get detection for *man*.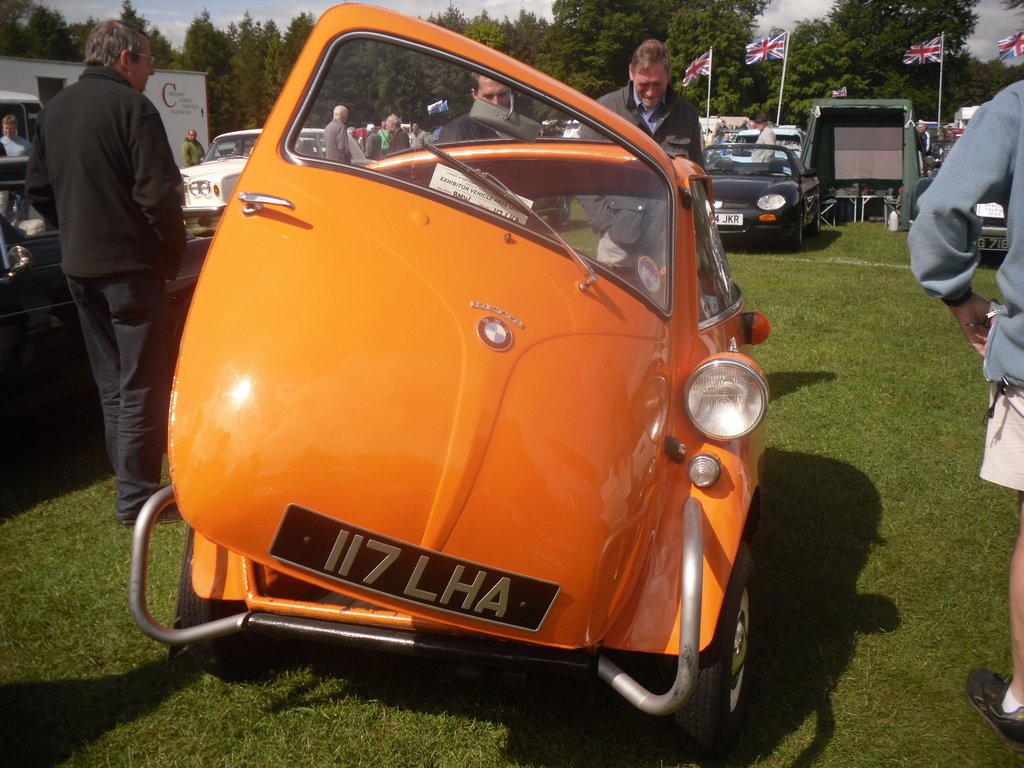
Detection: left=185, top=125, right=208, bottom=169.
